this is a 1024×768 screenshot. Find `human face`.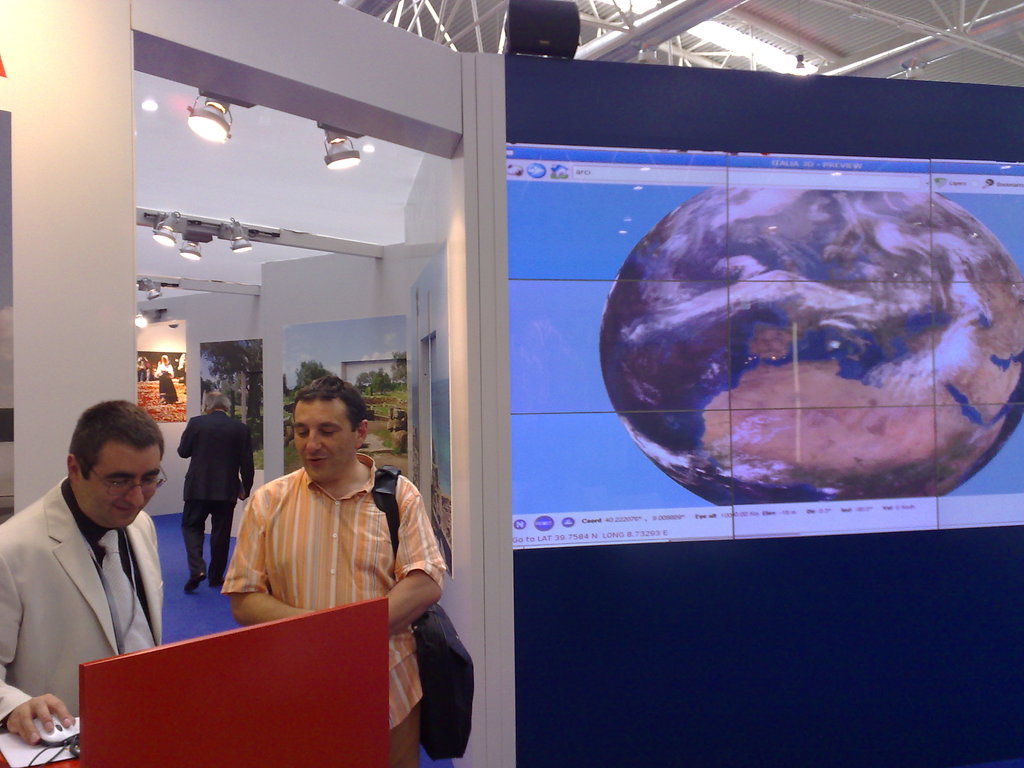
Bounding box: {"left": 79, "top": 431, "right": 161, "bottom": 539}.
